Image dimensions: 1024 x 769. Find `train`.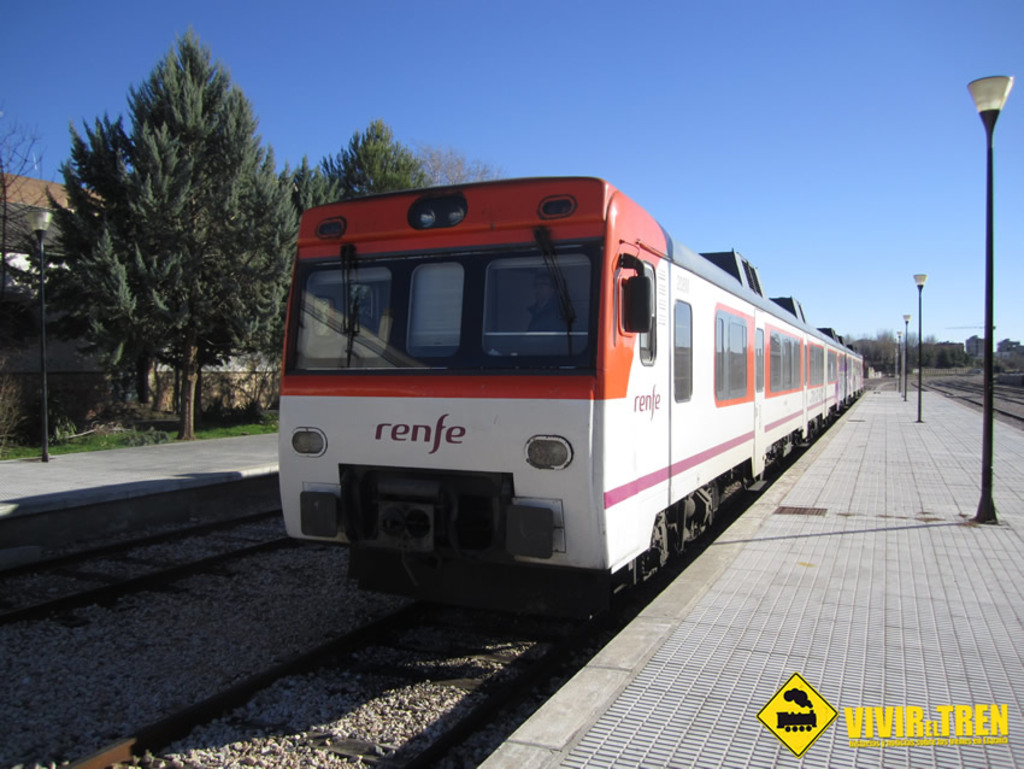
crop(275, 169, 866, 606).
